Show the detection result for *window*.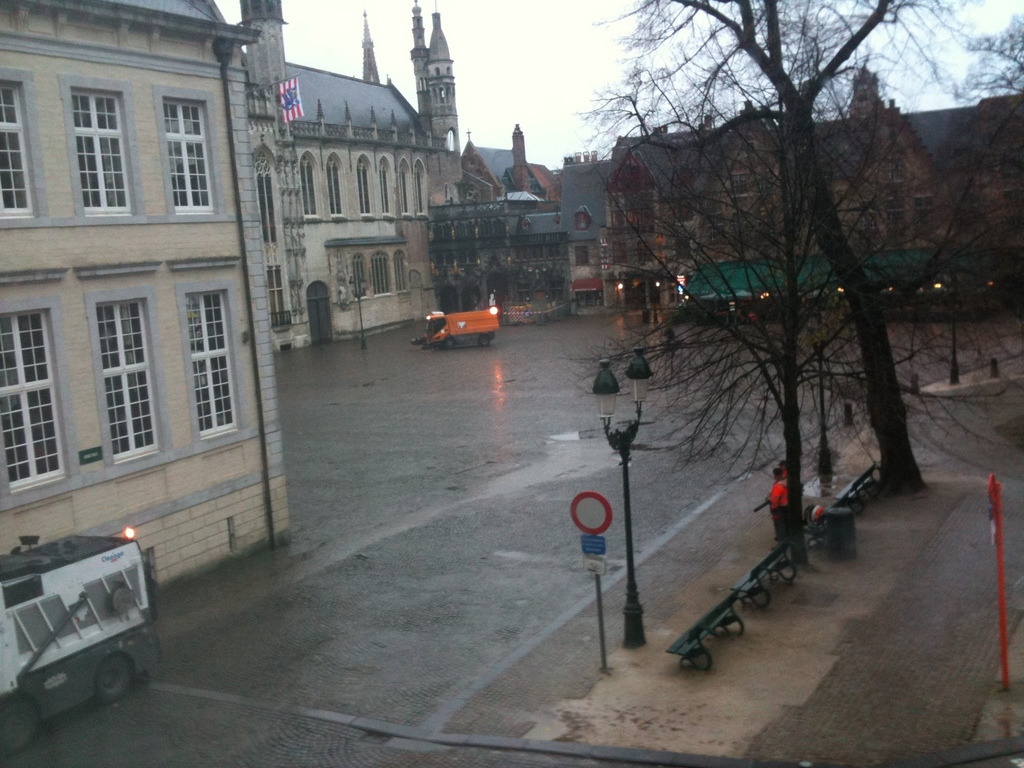
[x1=578, y1=291, x2=605, y2=307].
